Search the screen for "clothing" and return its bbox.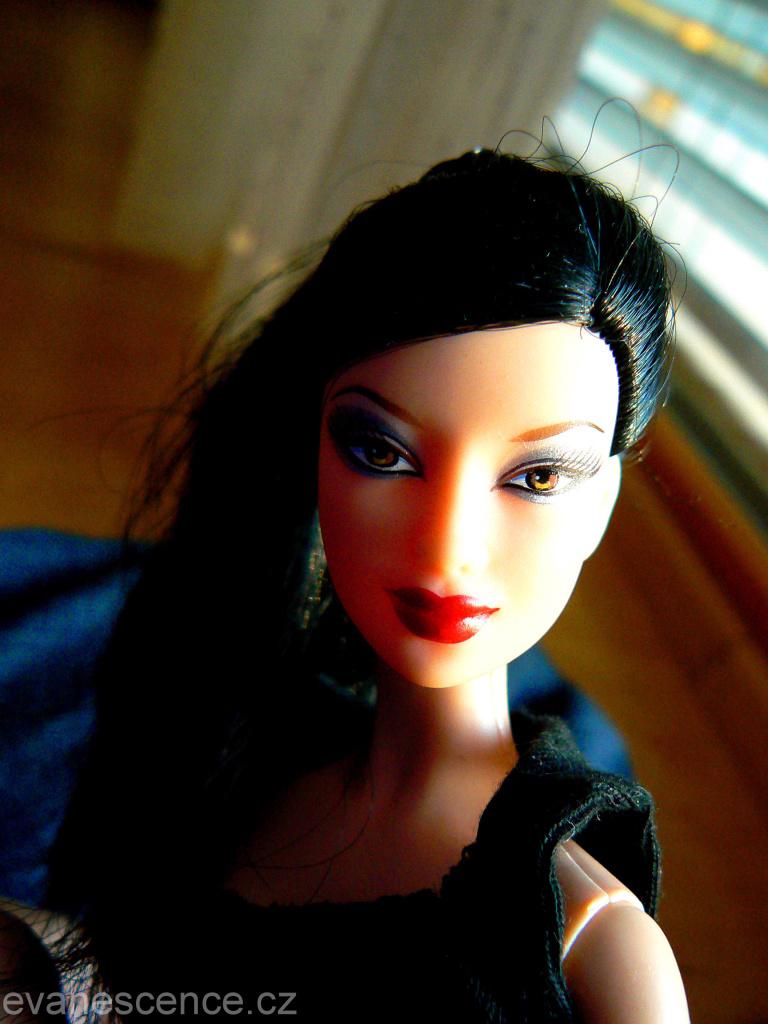
Found: box(91, 754, 670, 1023).
